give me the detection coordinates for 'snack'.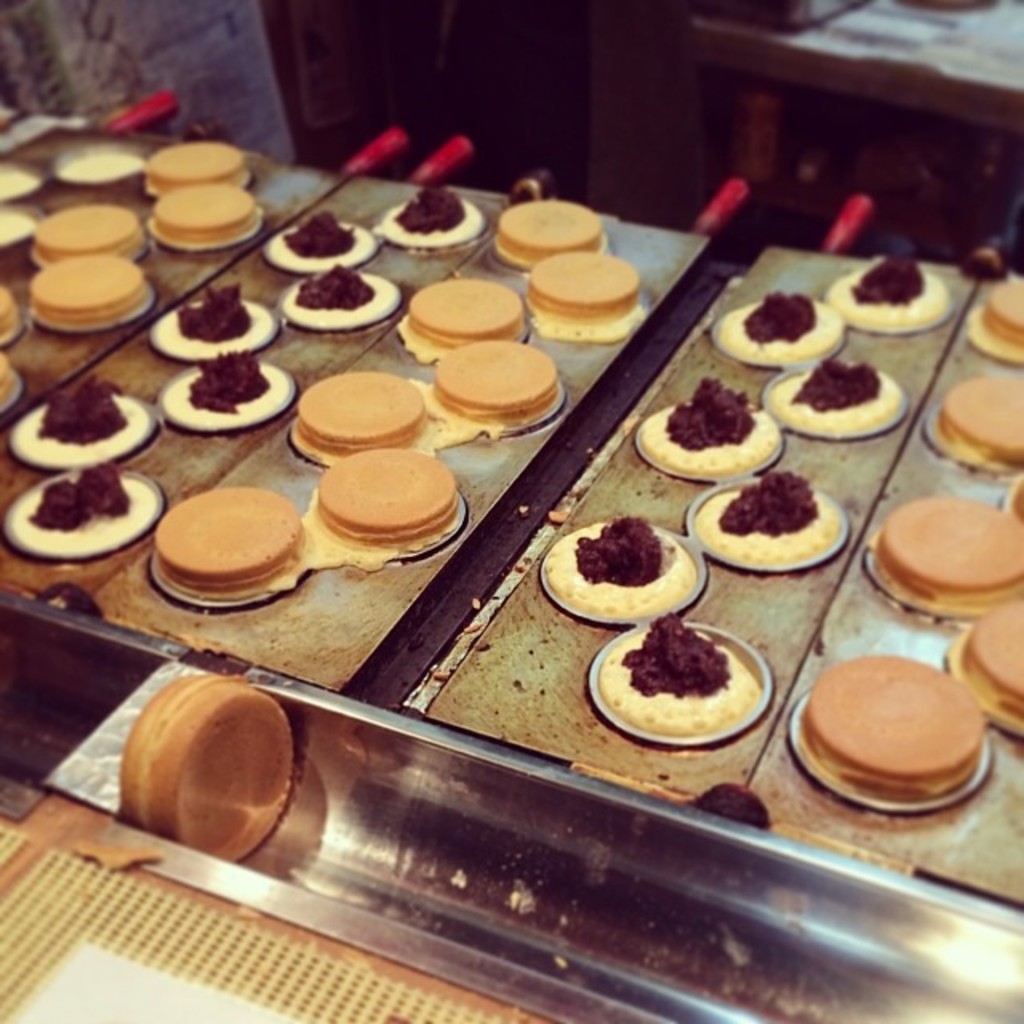
<bbox>523, 253, 645, 339</bbox>.
